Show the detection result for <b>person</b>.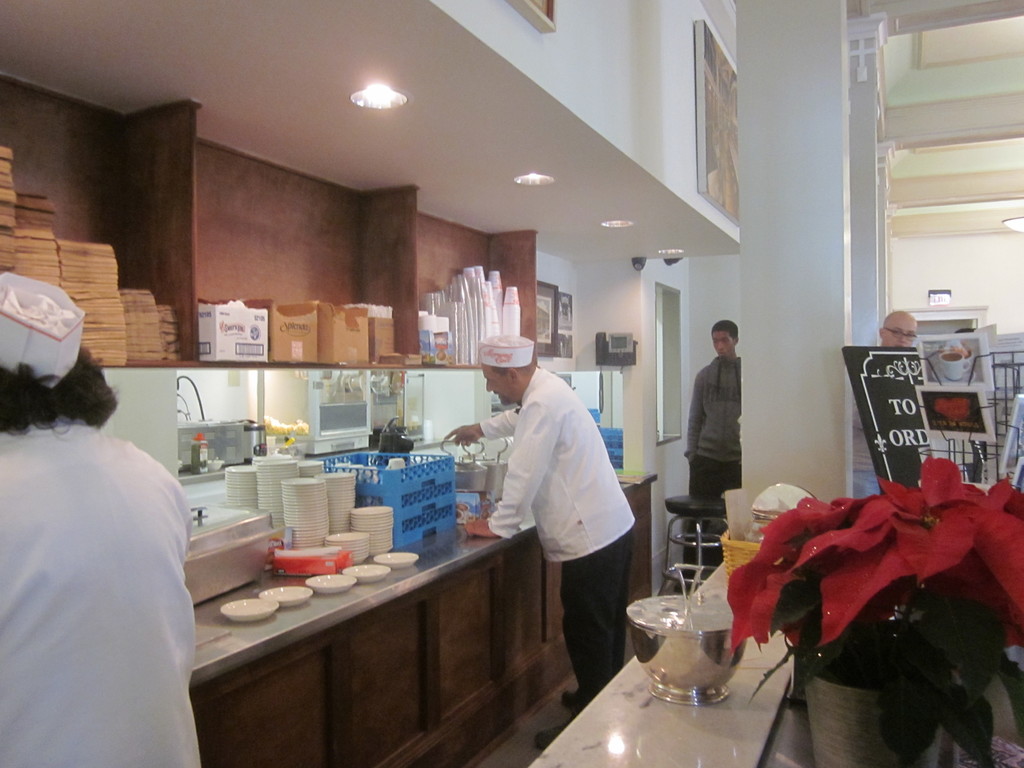
x1=673, y1=321, x2=743, y2=590.
